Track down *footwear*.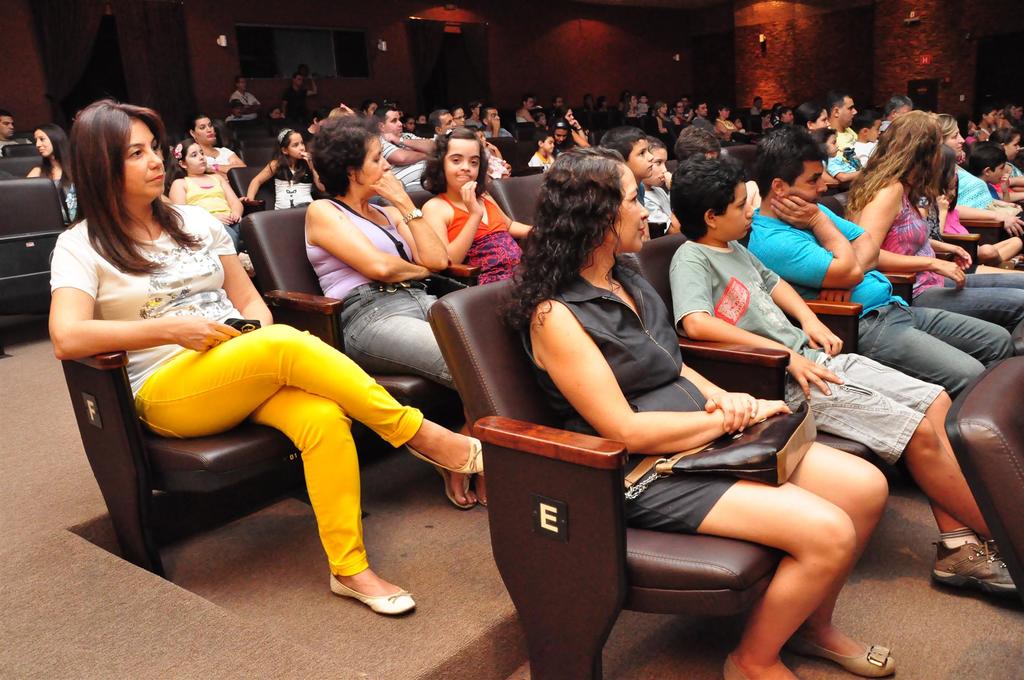
Tracked to (x1=432, y1=463, x2=474, y2=508).
